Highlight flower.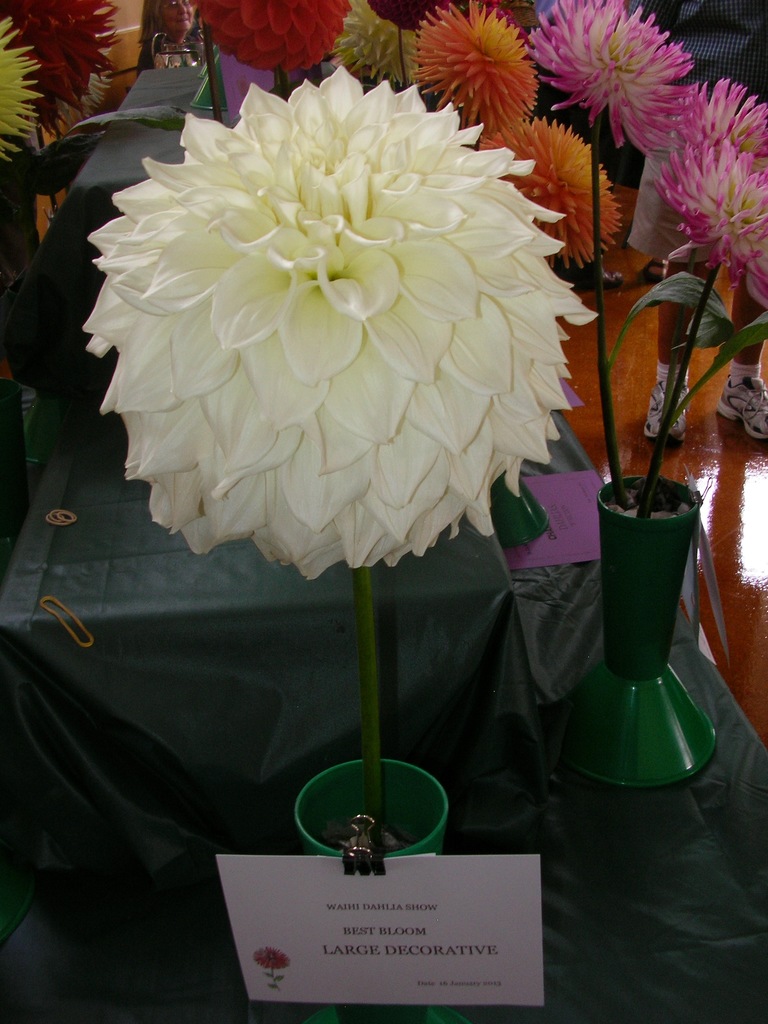
Highlighted region: <region>678, 75, 767, 168</region>.
